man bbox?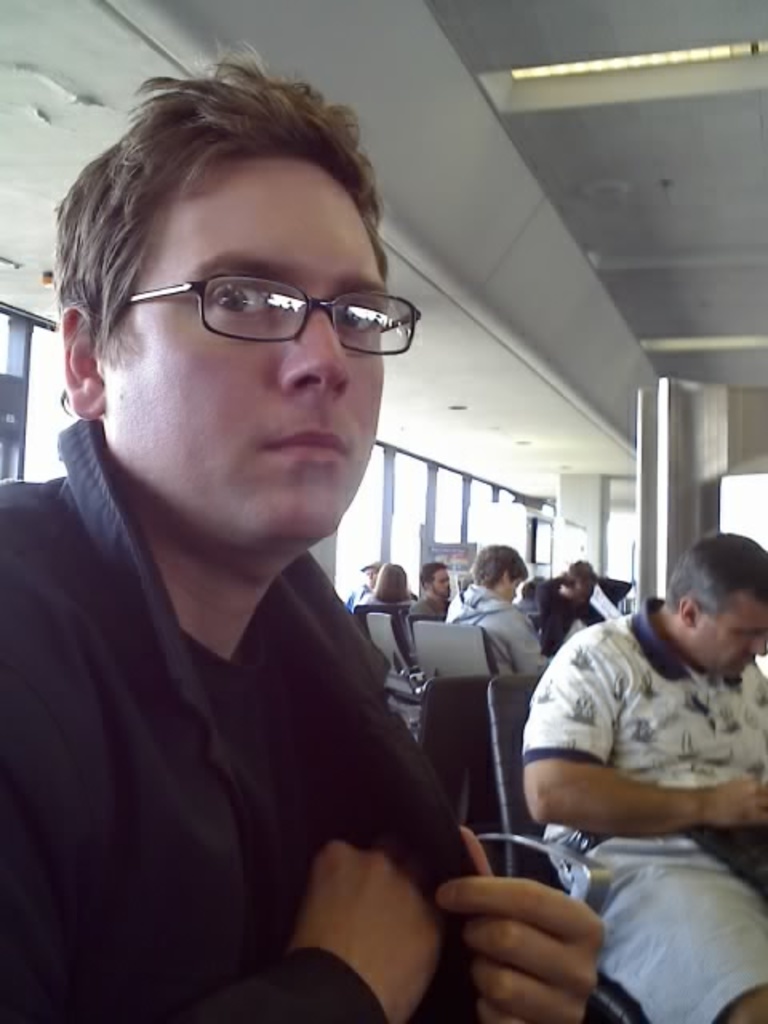
locate(443, 542, 552, 678)
